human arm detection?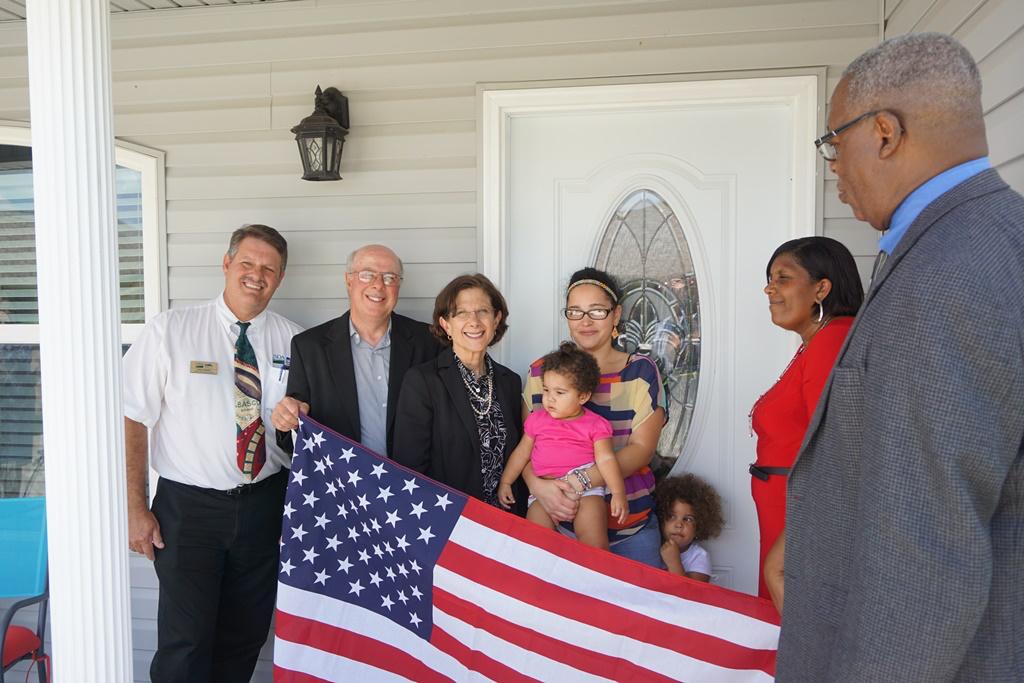
locate(124, 322, 165, 558)
